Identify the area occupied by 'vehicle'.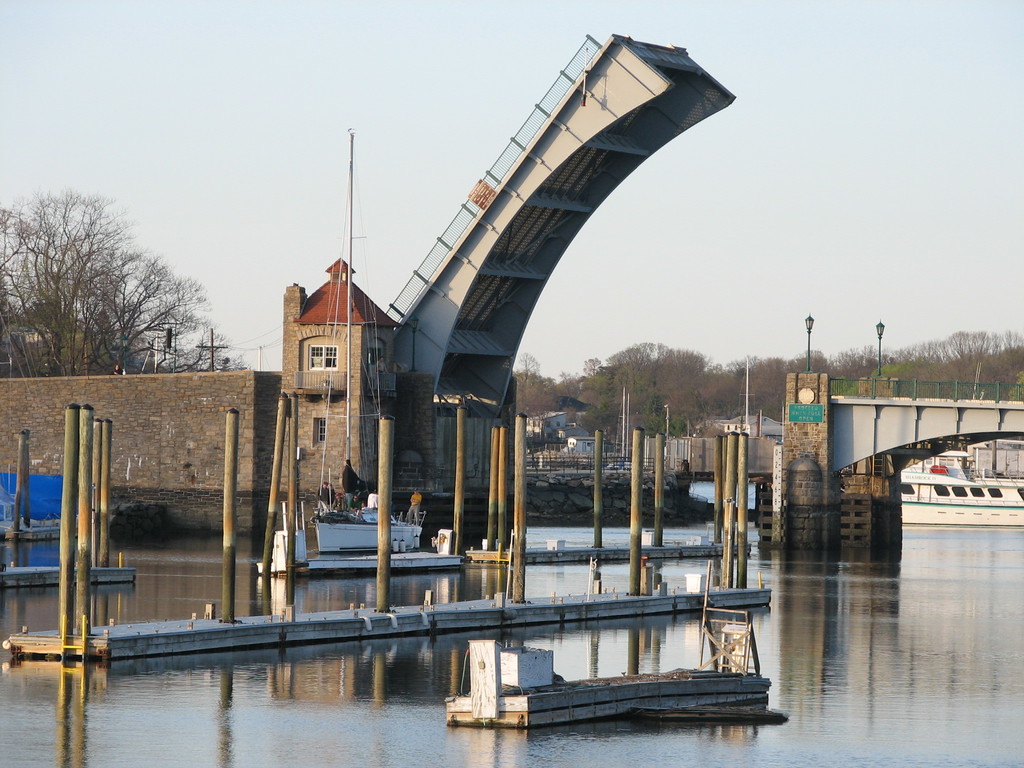
Area: [900, 455, 1023, 529].
